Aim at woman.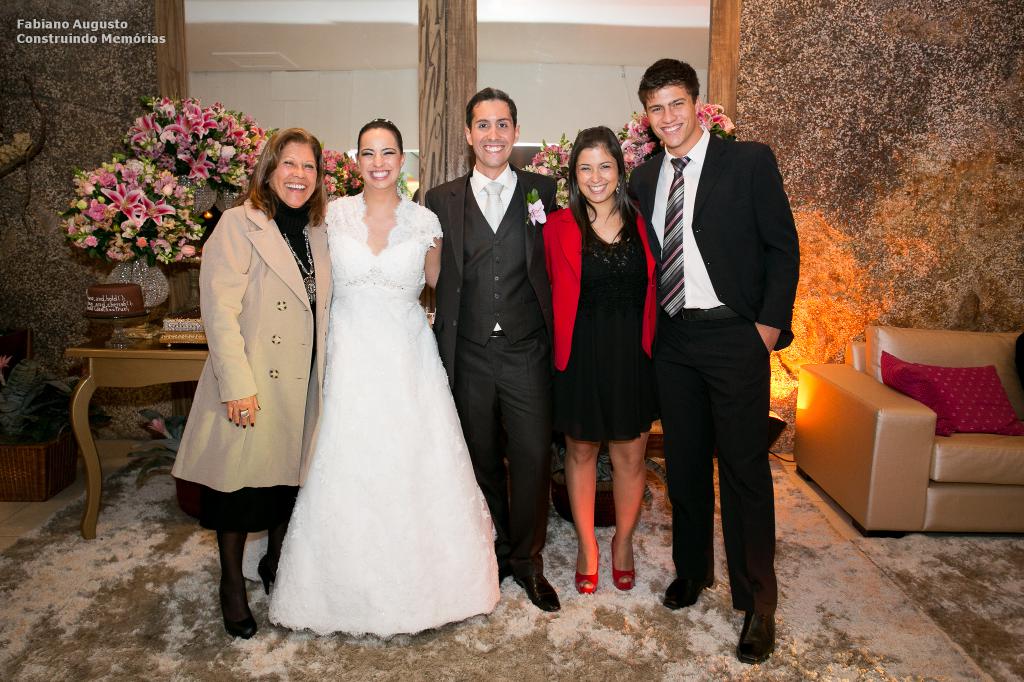
Aimed at box=[166, 122, 333, 637].
